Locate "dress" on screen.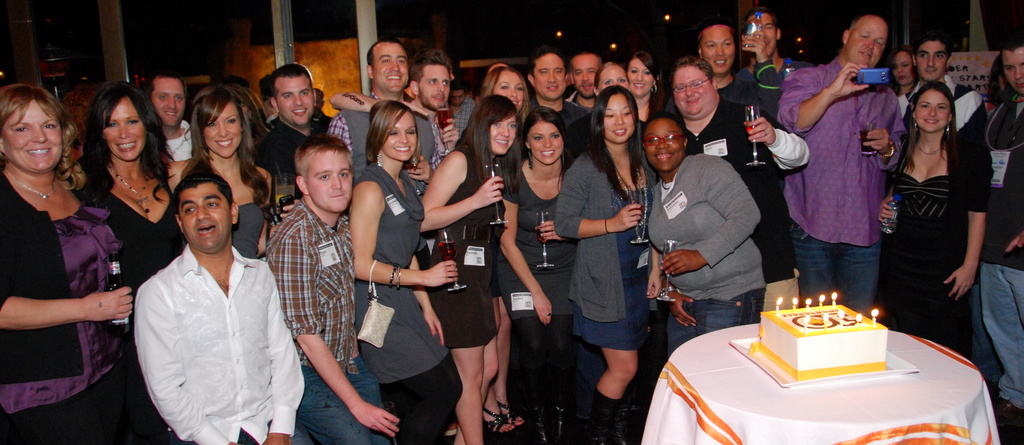
On screen at bbox=[354, 161, 447, 386].
